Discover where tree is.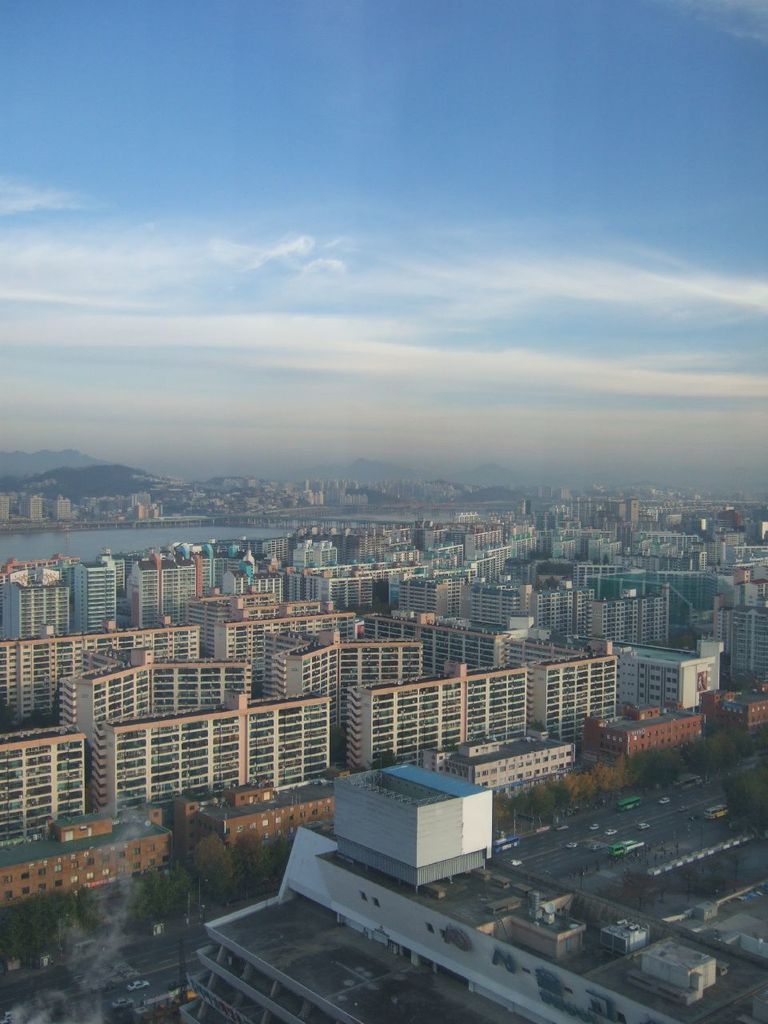
Discovered at <bbox>603, 554, 610, 563</bbox>.
